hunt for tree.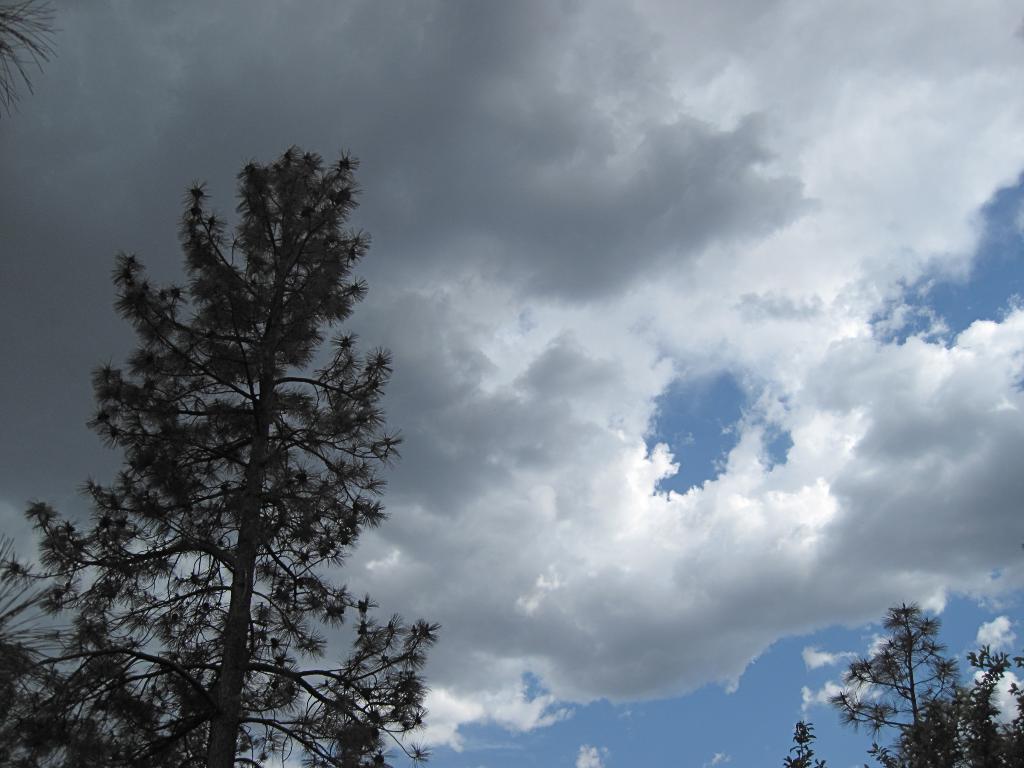
Hunted down at detection(0, 536, 312, 767).
